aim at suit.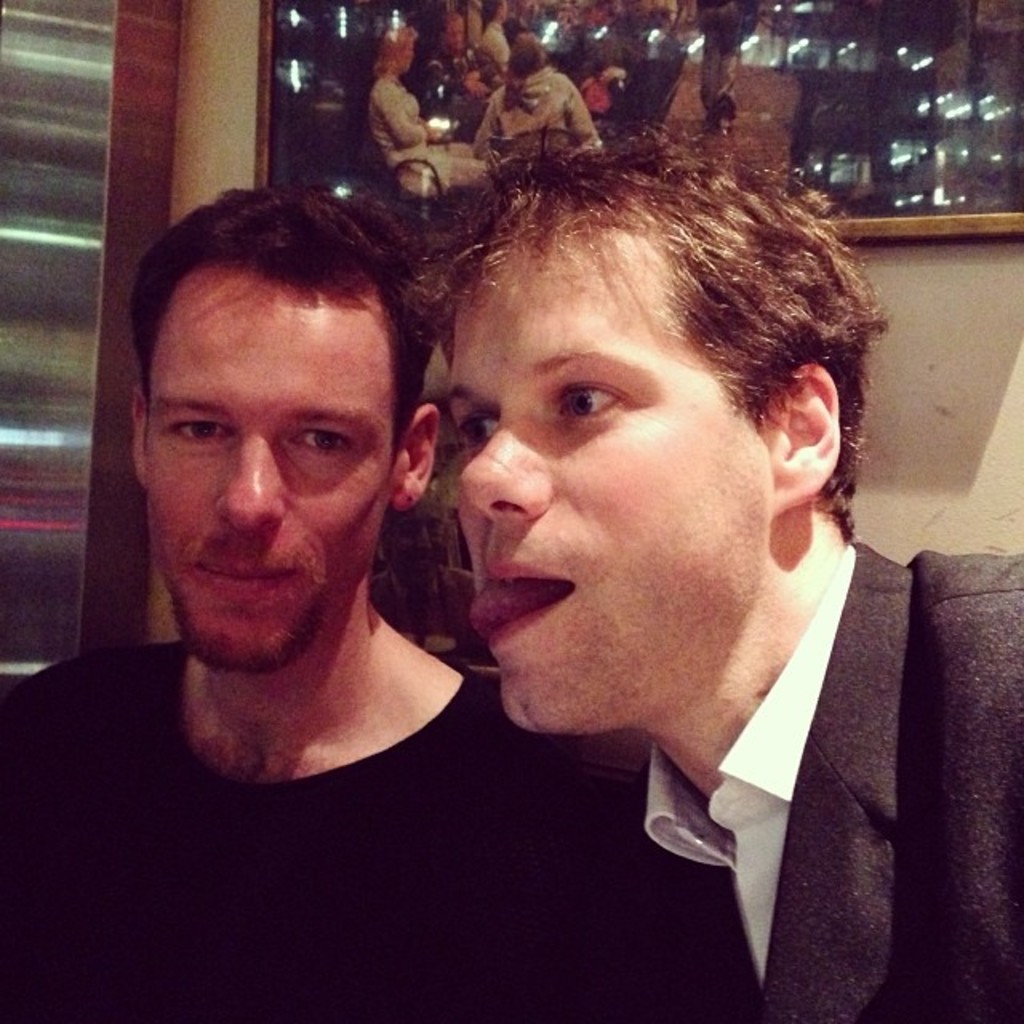
Aimed at 576:536:1022:1019.
